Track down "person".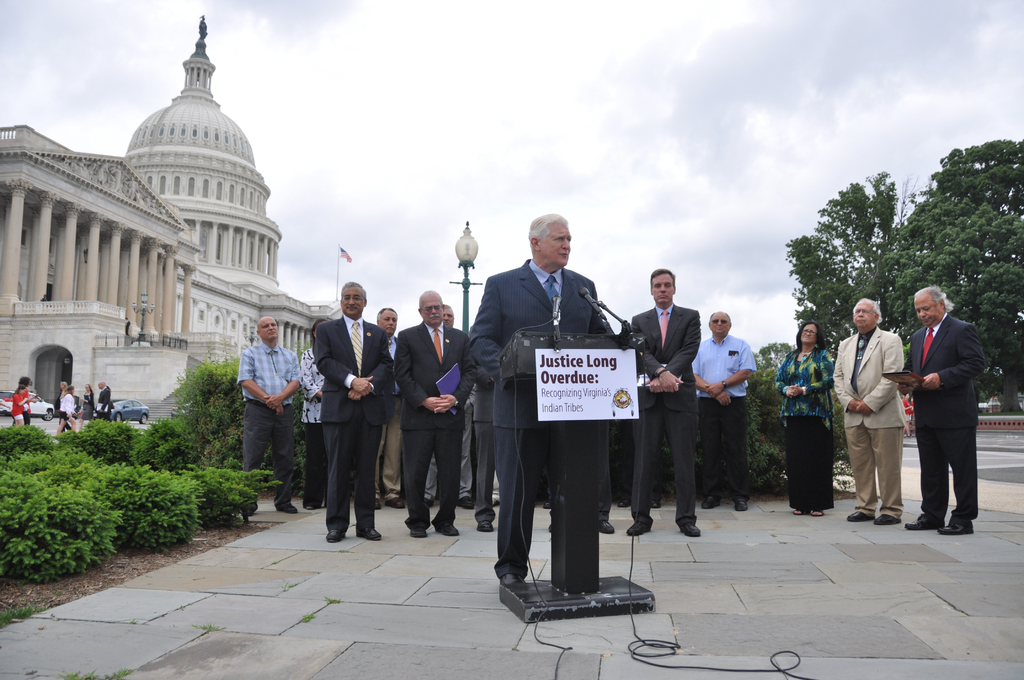
Tracked to x1=234, y1=316, x2=301, y2=508.
